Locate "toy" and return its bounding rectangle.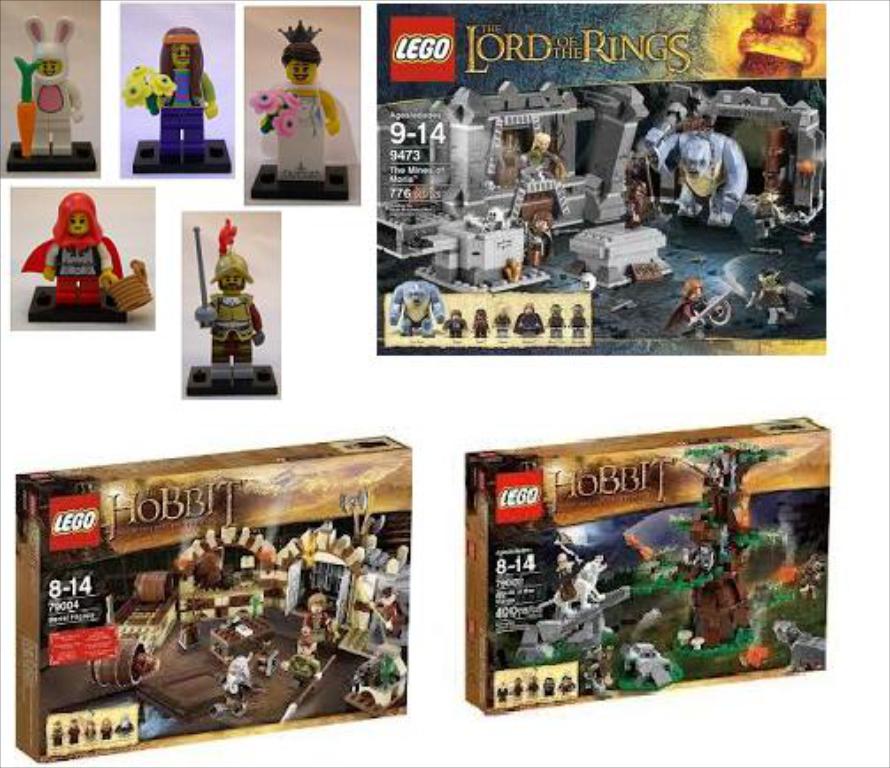
bbox(83, 718, 94, 741).
